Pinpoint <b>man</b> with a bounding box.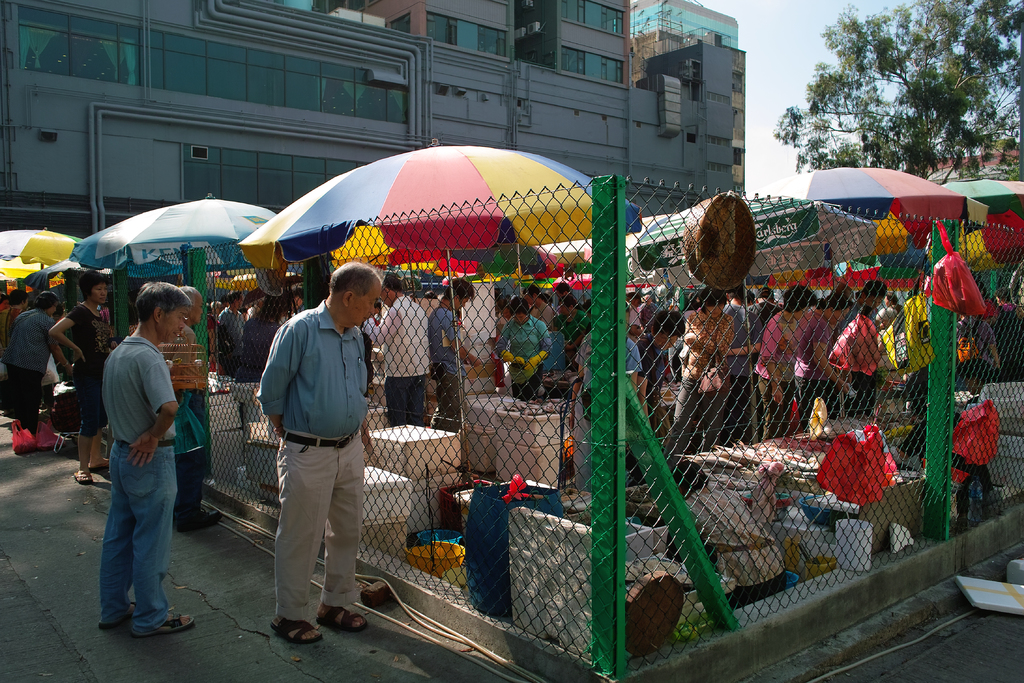
637:294:661:330.
